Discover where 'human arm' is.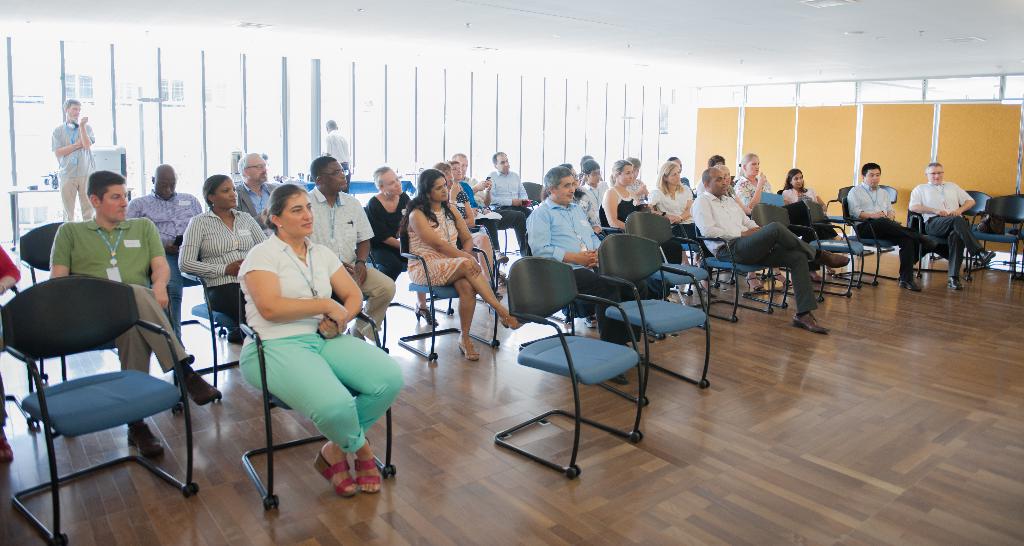
Discovered at [x1=50, y1=126, x2=83, y2=160].
